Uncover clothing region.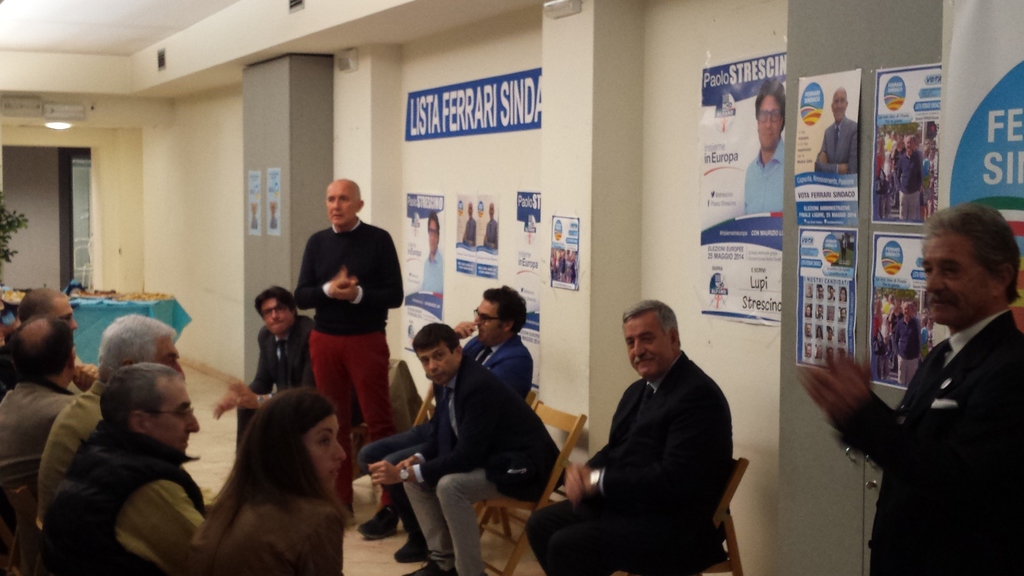
Uncovered: x1=50 y1=431 x2=206 y2=575.
